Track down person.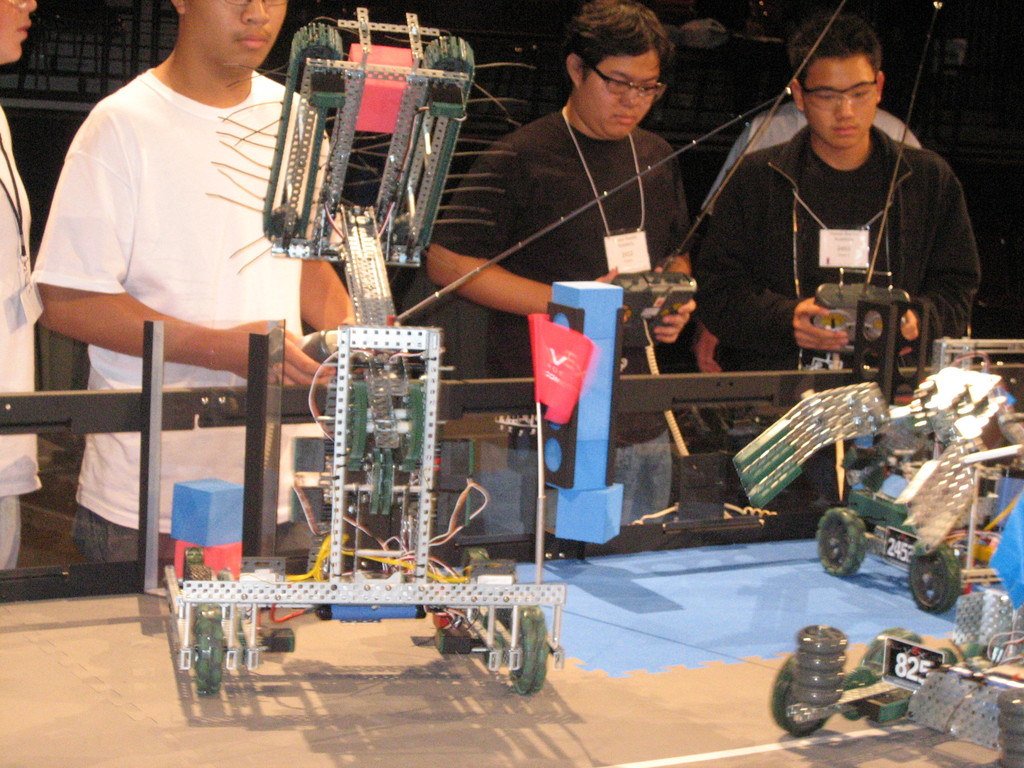
Tracked to rect(692, 8, 982, 368).
